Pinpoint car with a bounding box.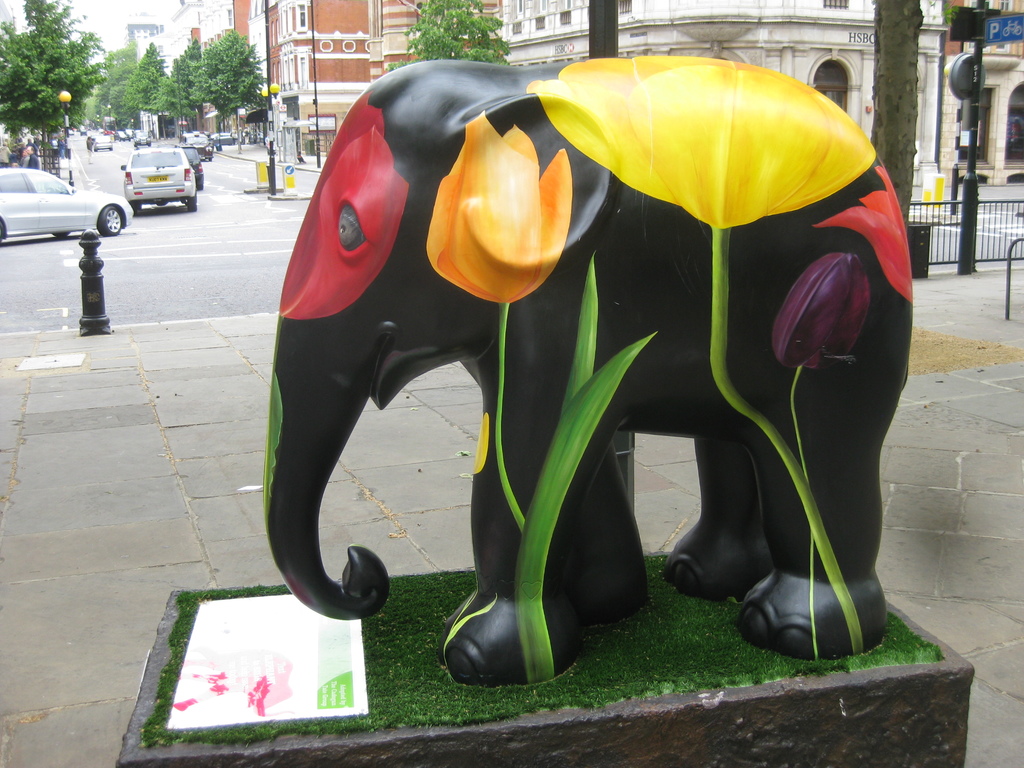
<bbox>134, 130, 152, 150</bbox>.
